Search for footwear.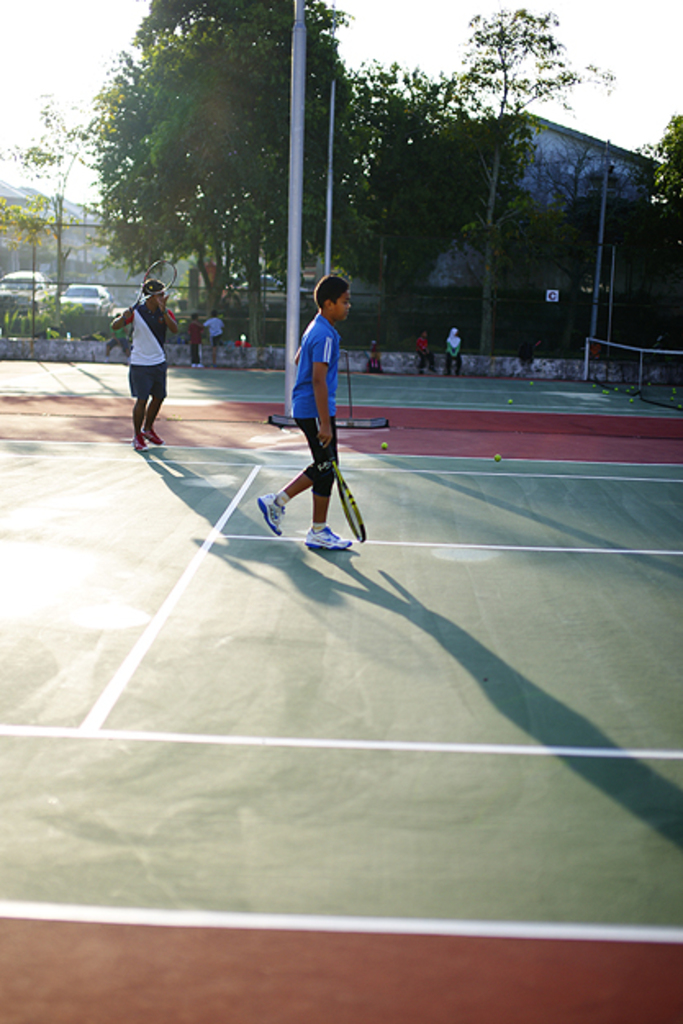
Found at {"left": 298, "top": 523, "right": 357, "bottom": 557}.
